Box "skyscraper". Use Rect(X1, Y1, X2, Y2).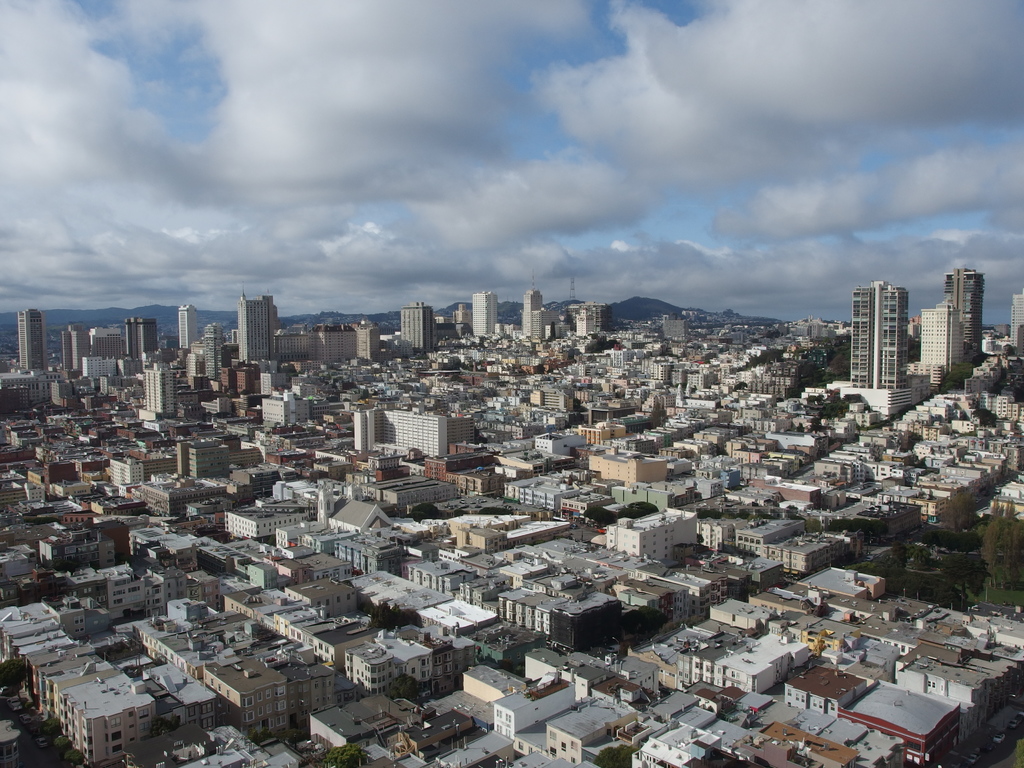
Rect(943, 262, 988, 360).
